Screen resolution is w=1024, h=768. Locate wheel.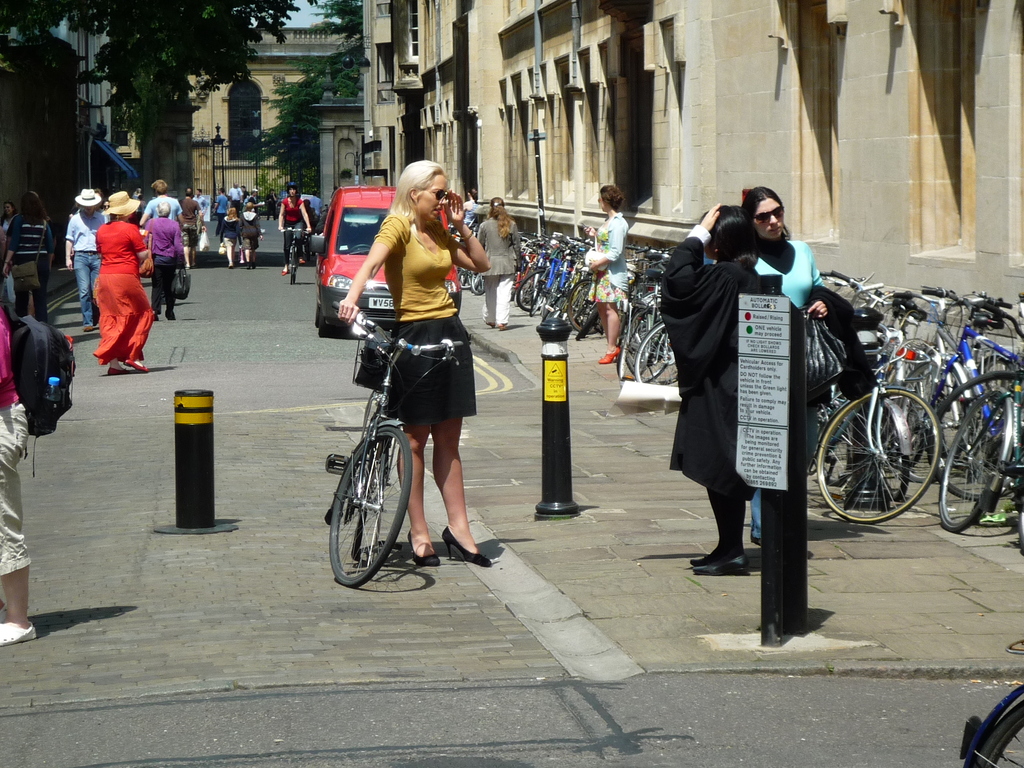
bbox(289, 248, 294, 282).
